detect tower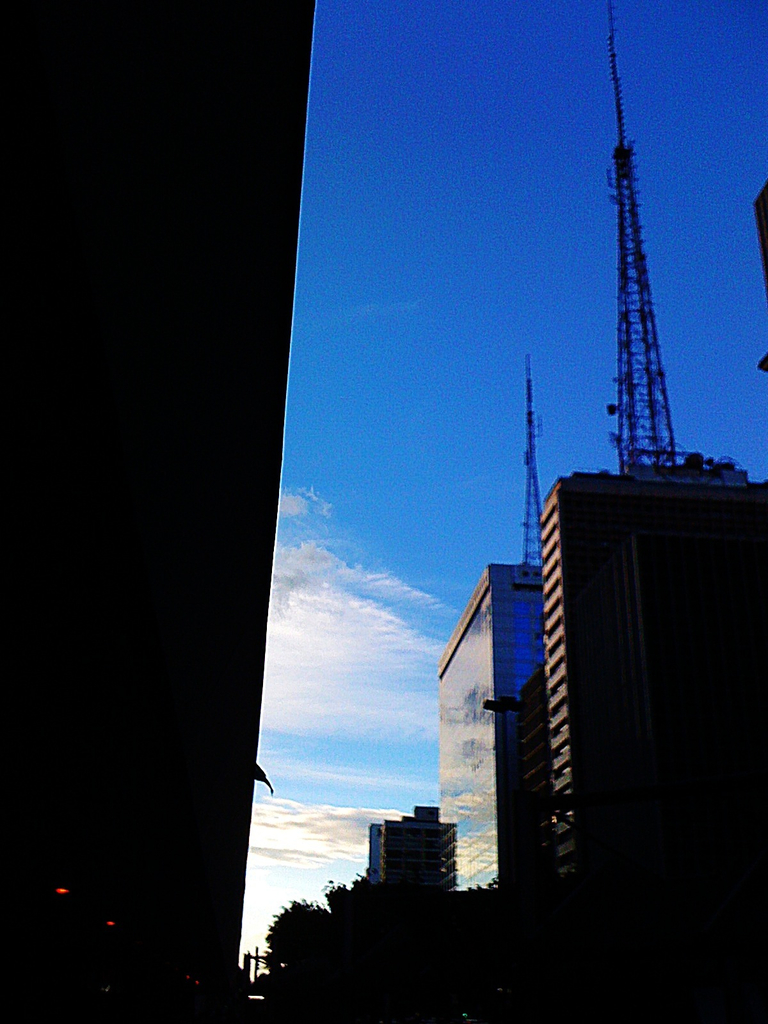
(left=602, top=6, right=679, bottom=475)
